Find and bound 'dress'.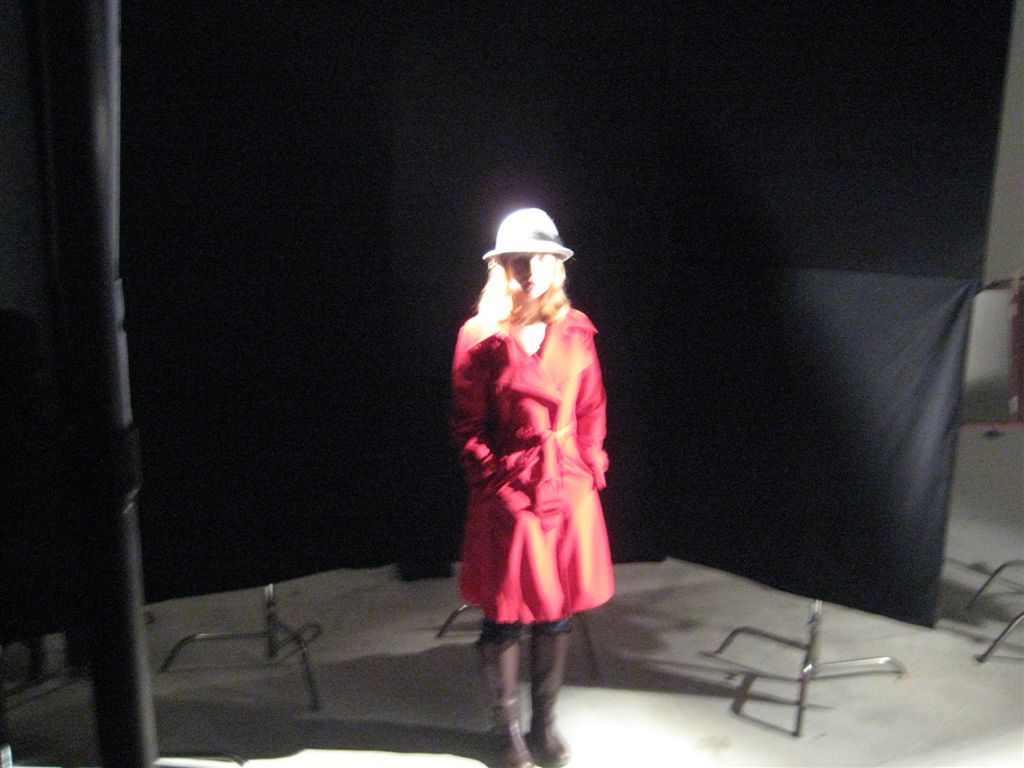
Bound: bbox=(455, 303, 617, 626).
